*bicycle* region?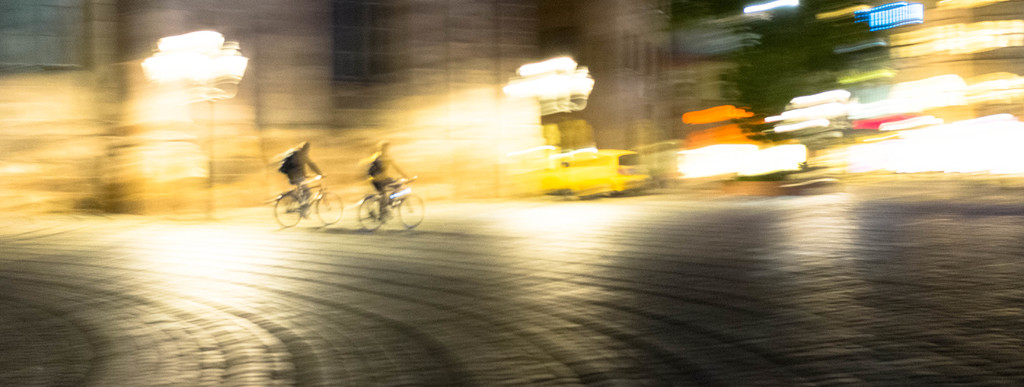
{"left": 271, "top": 170, "right": 344, "bottom": 229}
